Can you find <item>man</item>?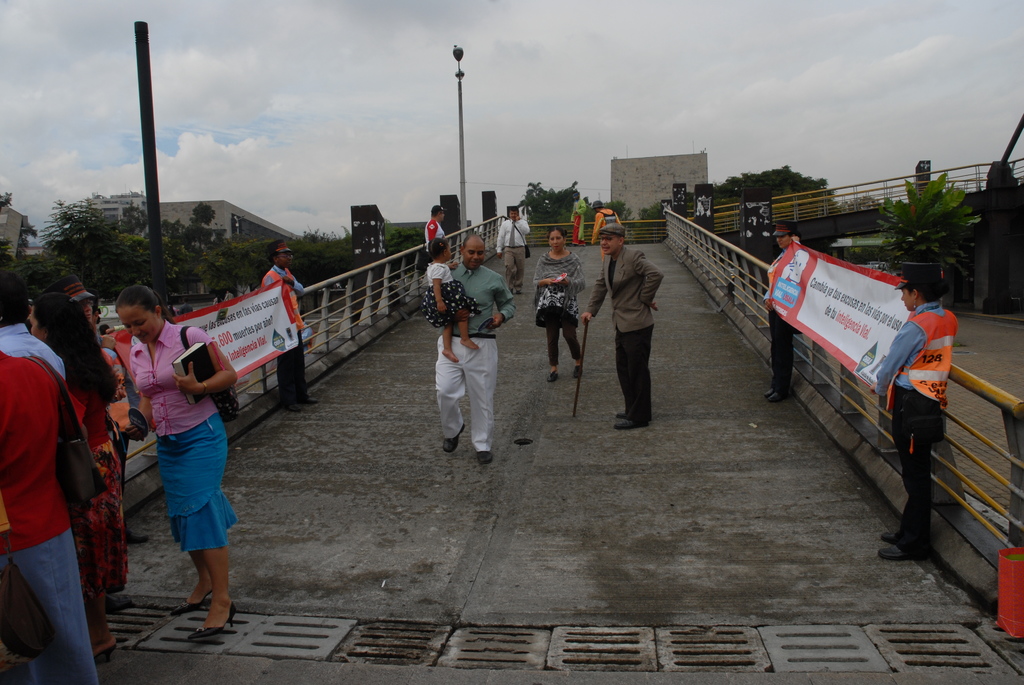
Yes, bounding box: 424 204 447 258.
